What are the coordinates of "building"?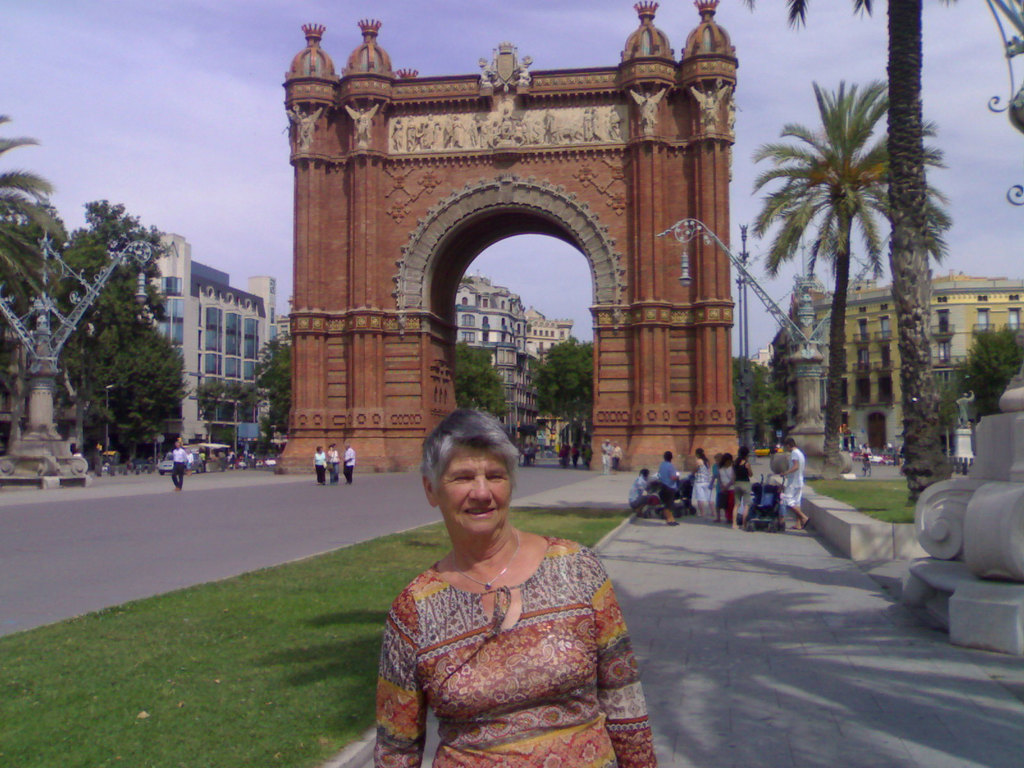
<region>749, 348, 771, 391</region>.
